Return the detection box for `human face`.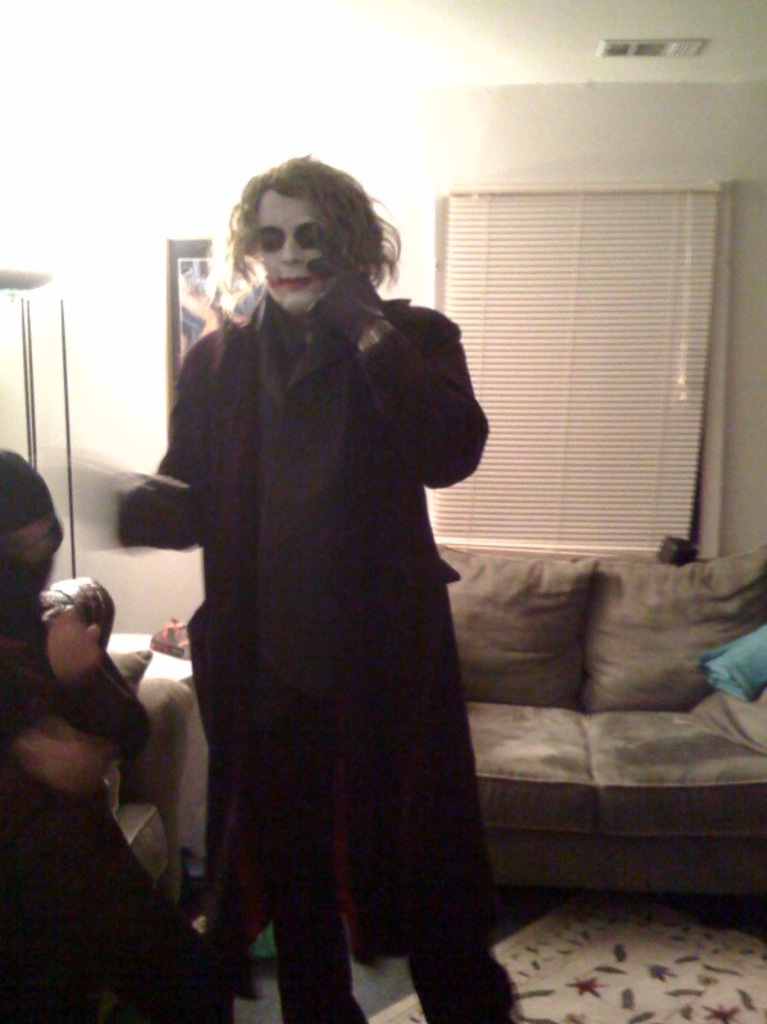
bbox=[252, 192, 328, 311].
